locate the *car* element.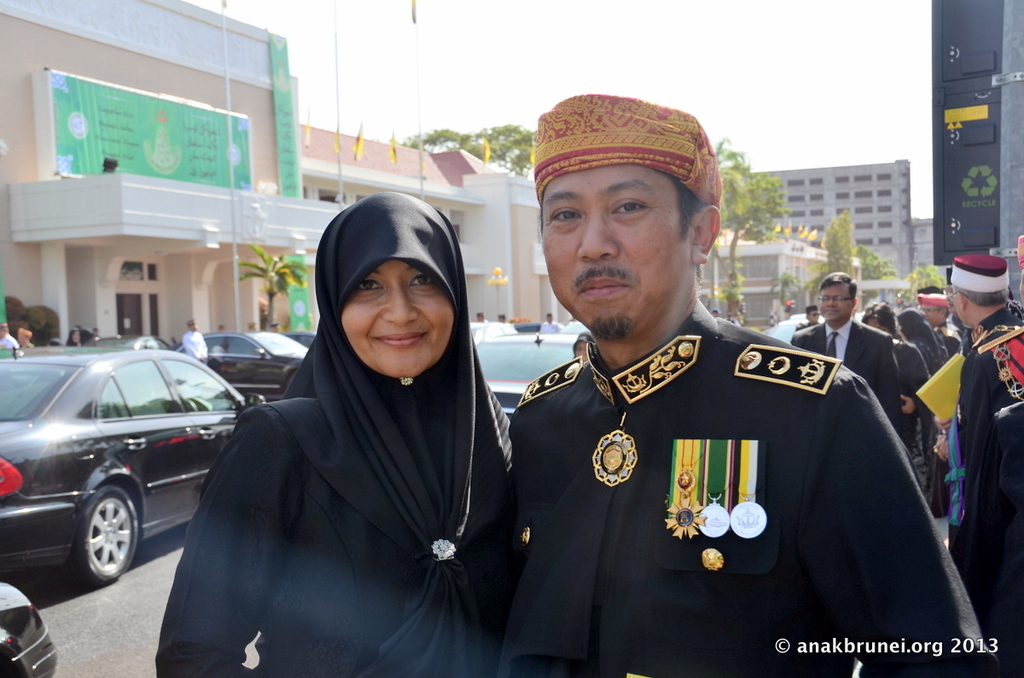
Element bbox: {"left": 474, "top": 335, "right": 581, "bottom": 419}.
